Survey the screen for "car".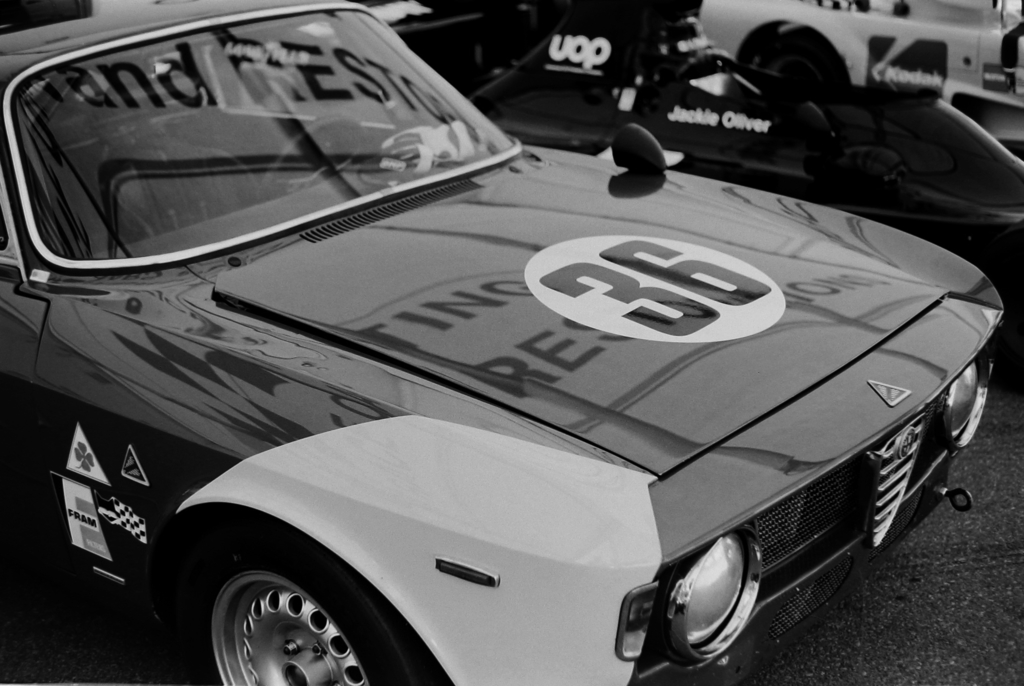
Survey found: bbox=(13, 0, 988, 685).
